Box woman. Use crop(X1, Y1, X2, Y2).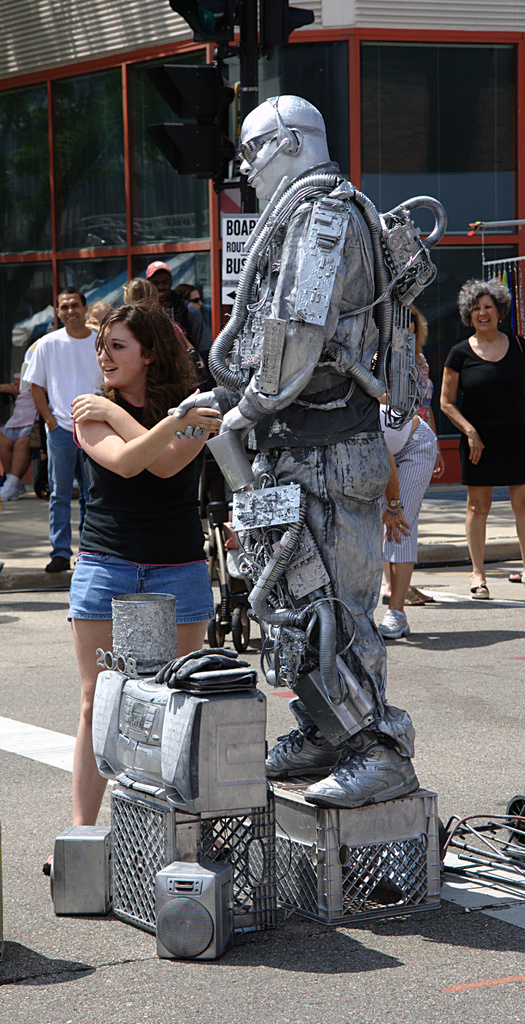
crop(41, 302, 223, 870).
